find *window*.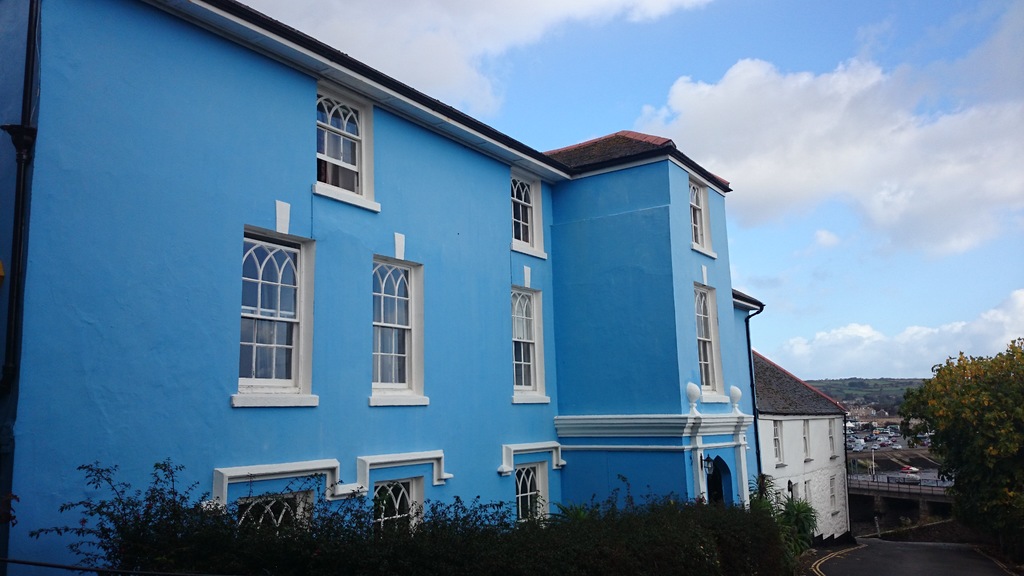
box(515, 291, 548, 398).
